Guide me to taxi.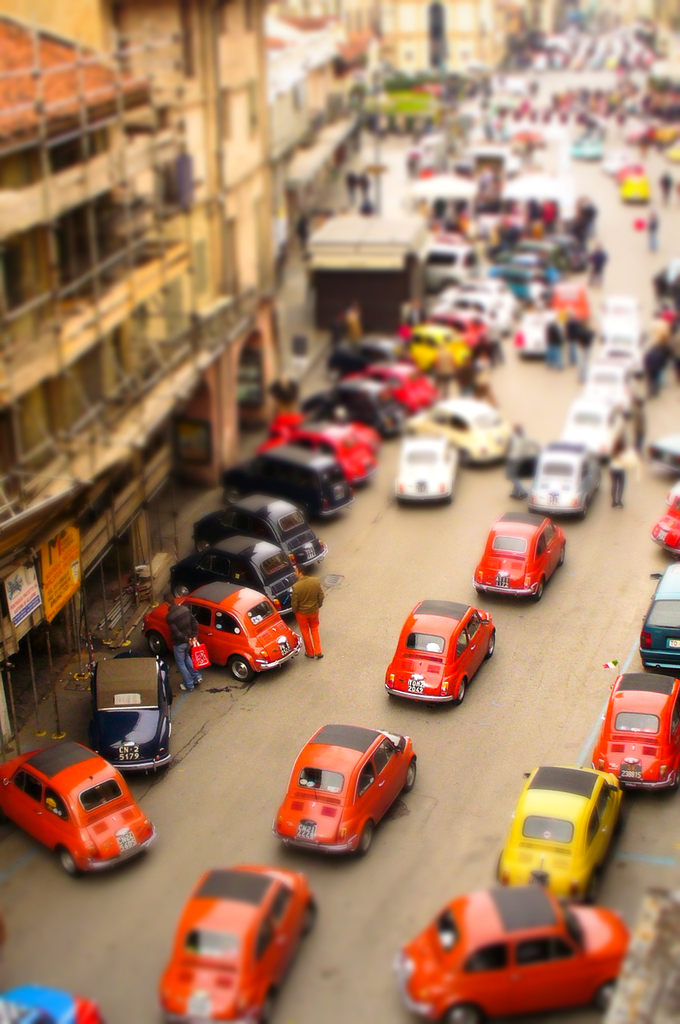
Guidance: locate(173, 534, 304, 616).
